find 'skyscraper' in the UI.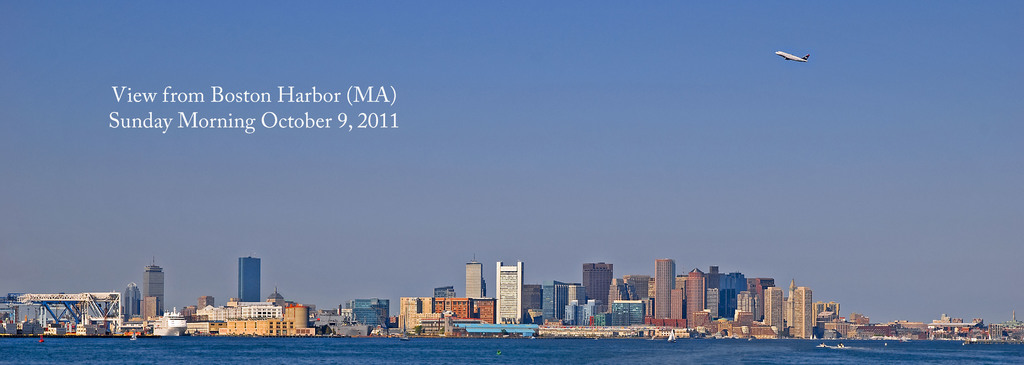
UI element at region(237, 252, 260, 302).
